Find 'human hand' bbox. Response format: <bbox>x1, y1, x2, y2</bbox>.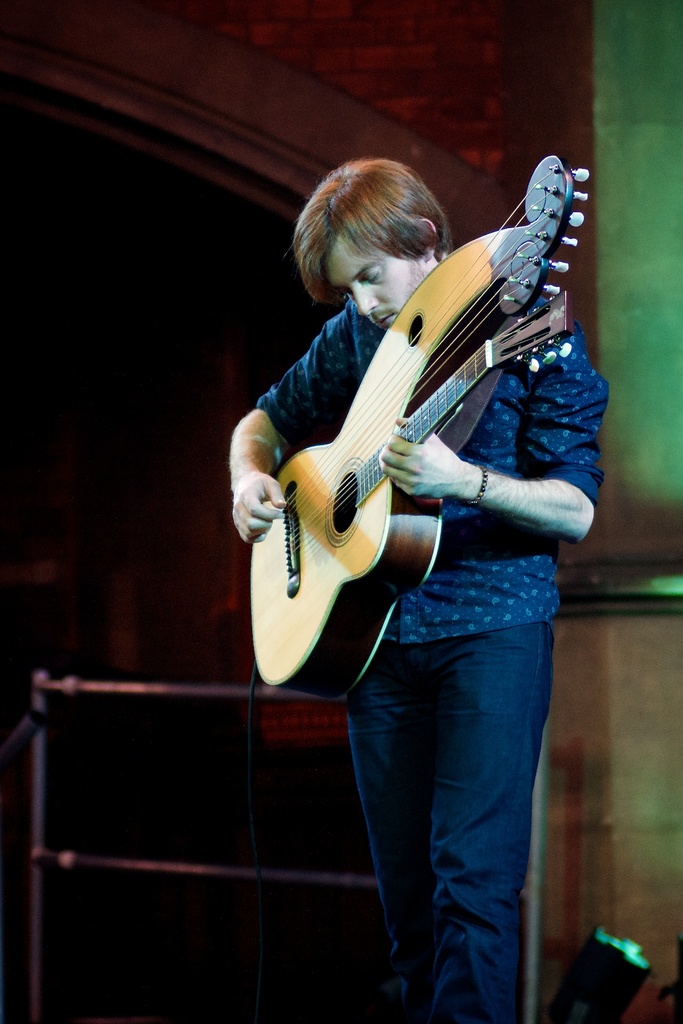
<bbox>227, 465, 290, 550</bbox>.
